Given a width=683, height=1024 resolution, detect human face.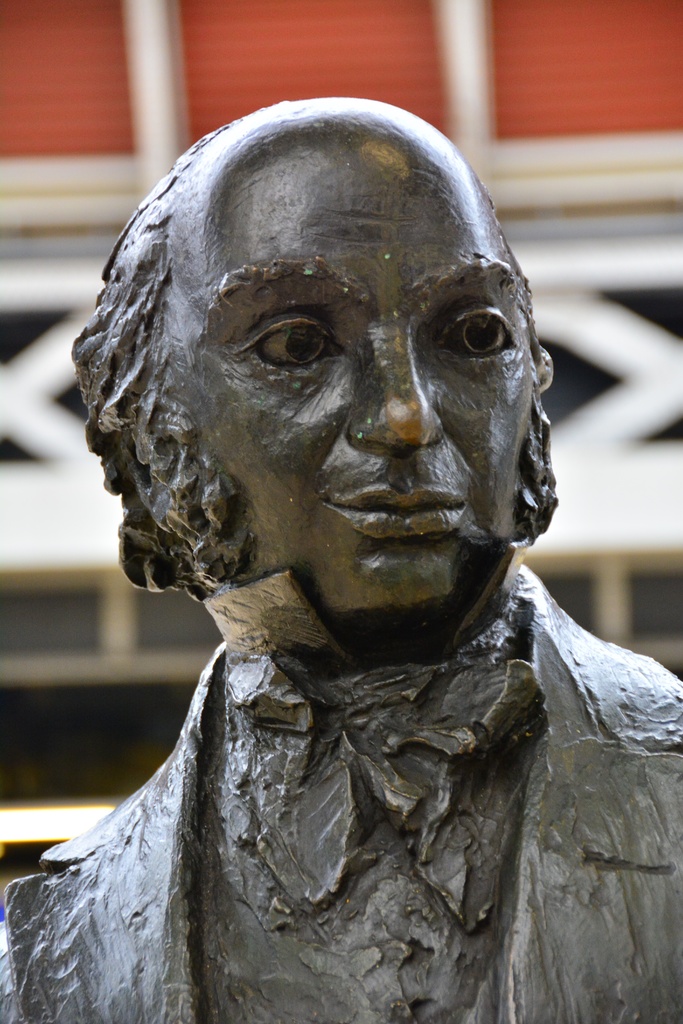
<region>169, 136, 545, 598</region>.
